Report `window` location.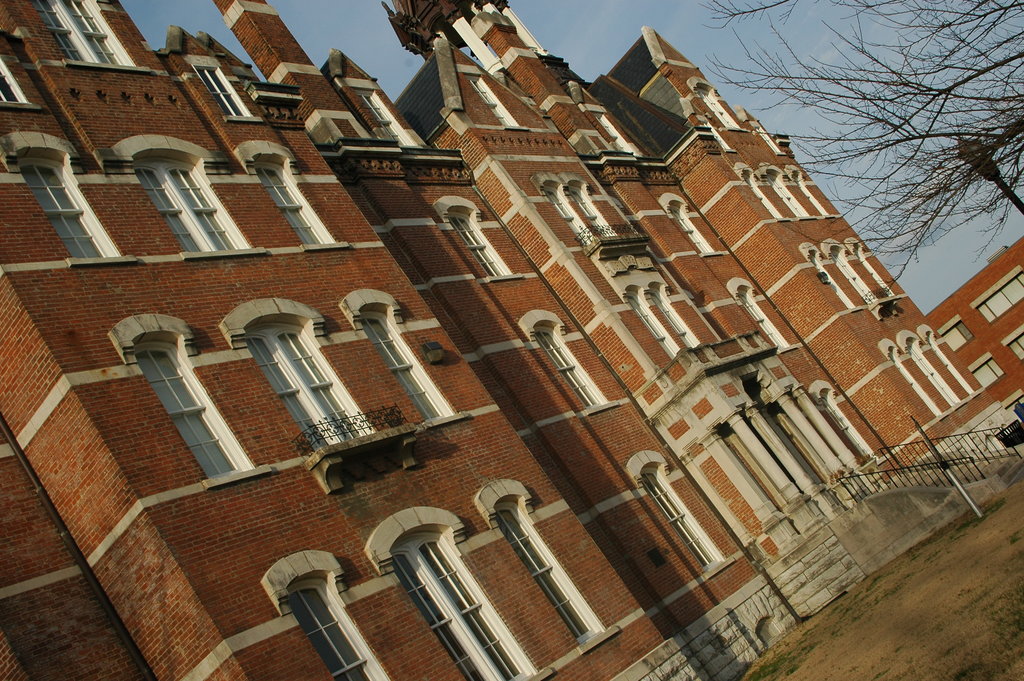
Report: BBox(729, 277, 803, 356).
